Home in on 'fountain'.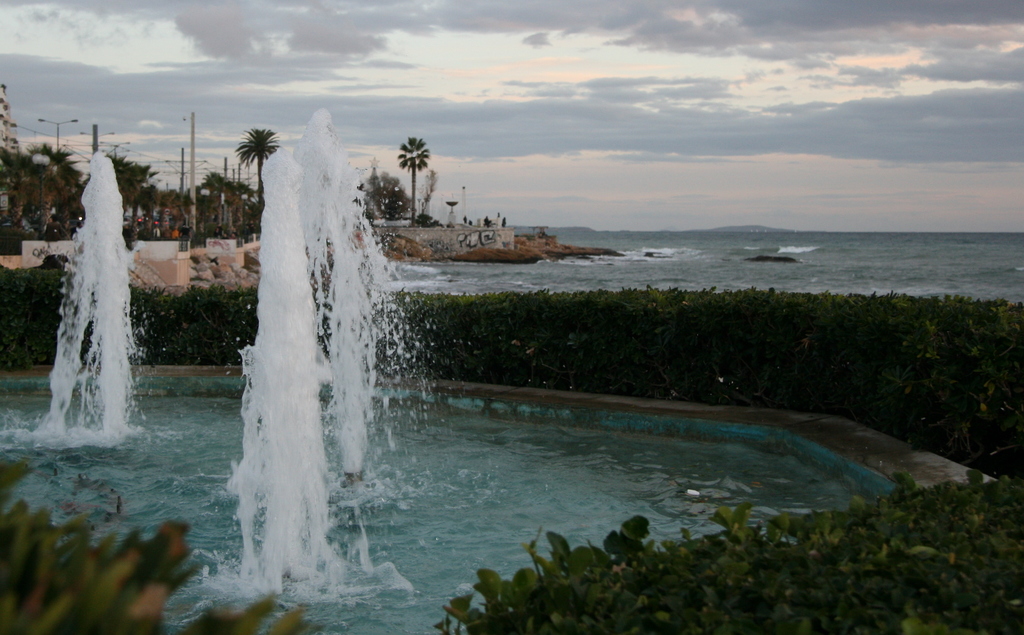
Homed in at (x1=45, y1=126, x2=876, y2=605).
